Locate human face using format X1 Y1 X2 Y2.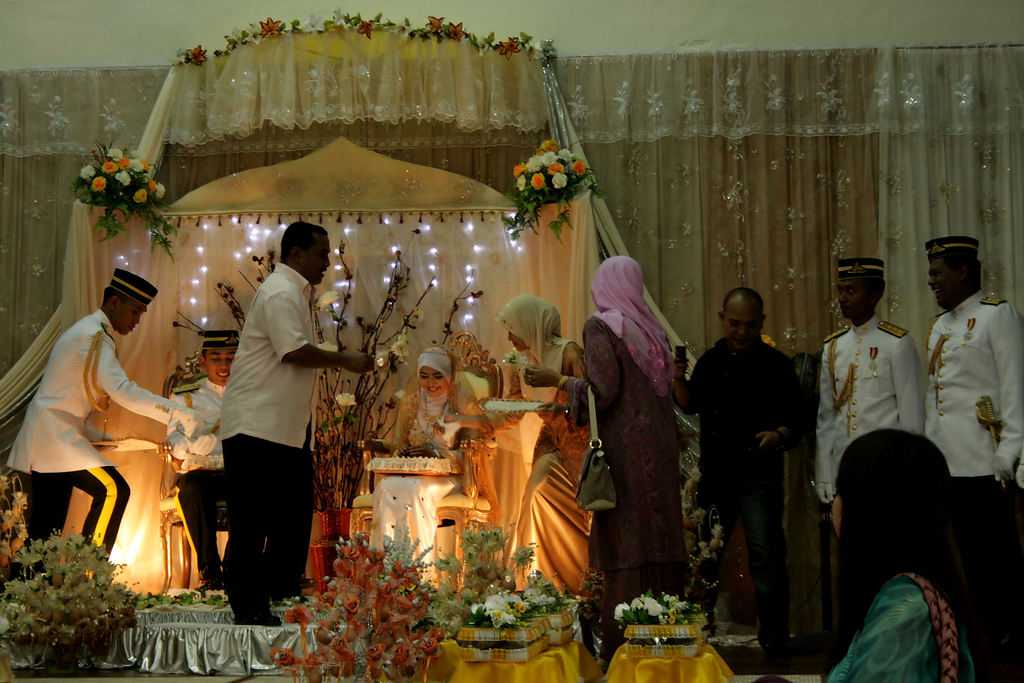
834 282 868 320.
